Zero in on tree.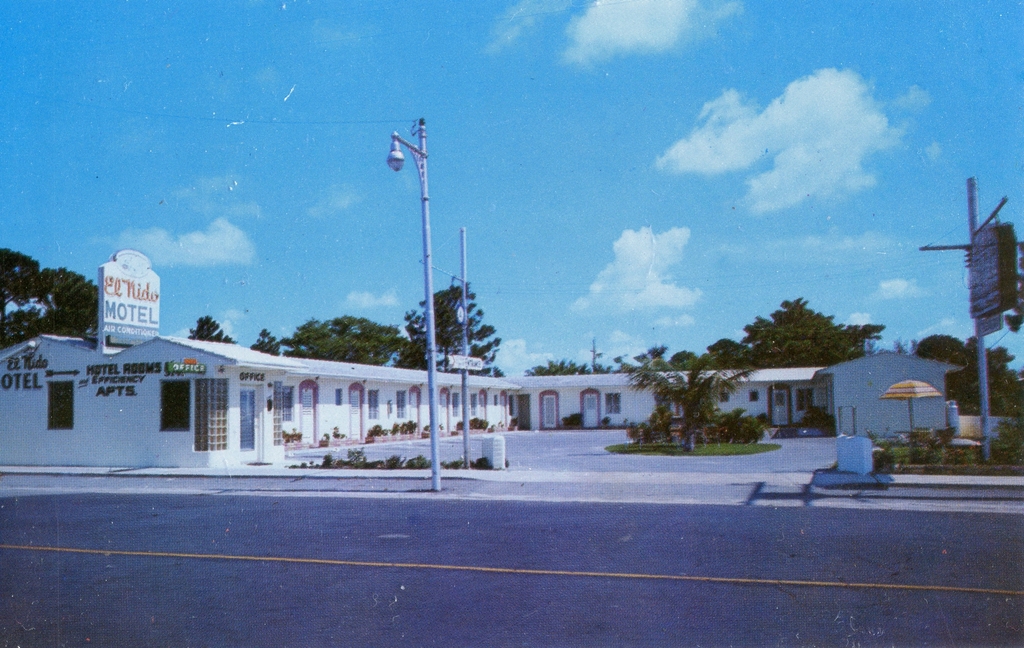
Zeroed in: {"left": 912, "top": 333, "right": 1023, "bottom": 408}.
